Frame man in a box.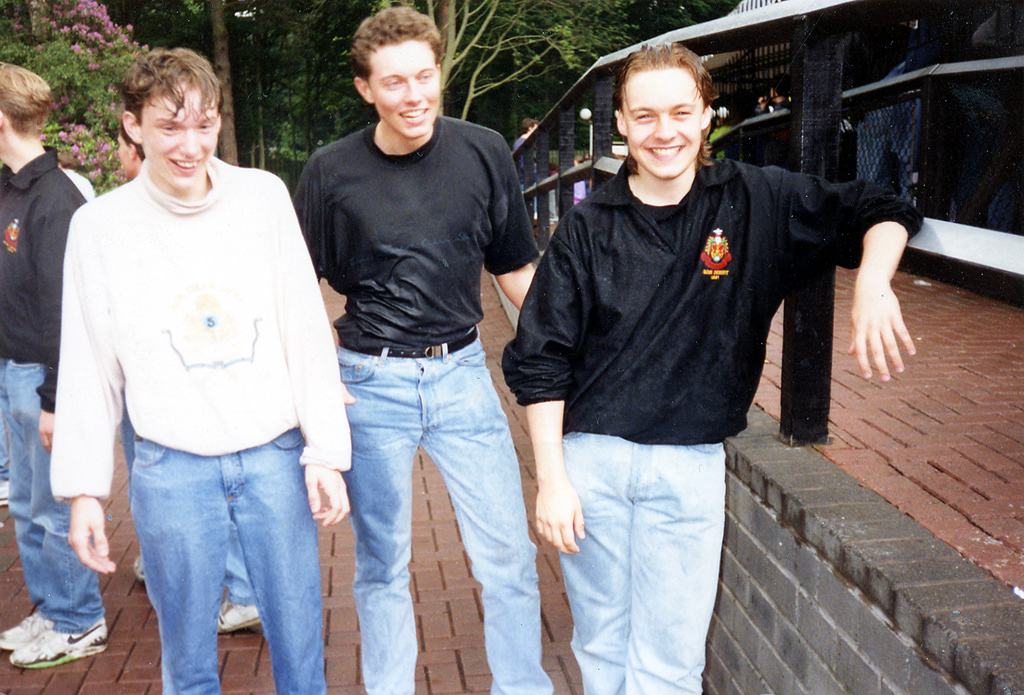
box=[495, 36, 887, 666].
